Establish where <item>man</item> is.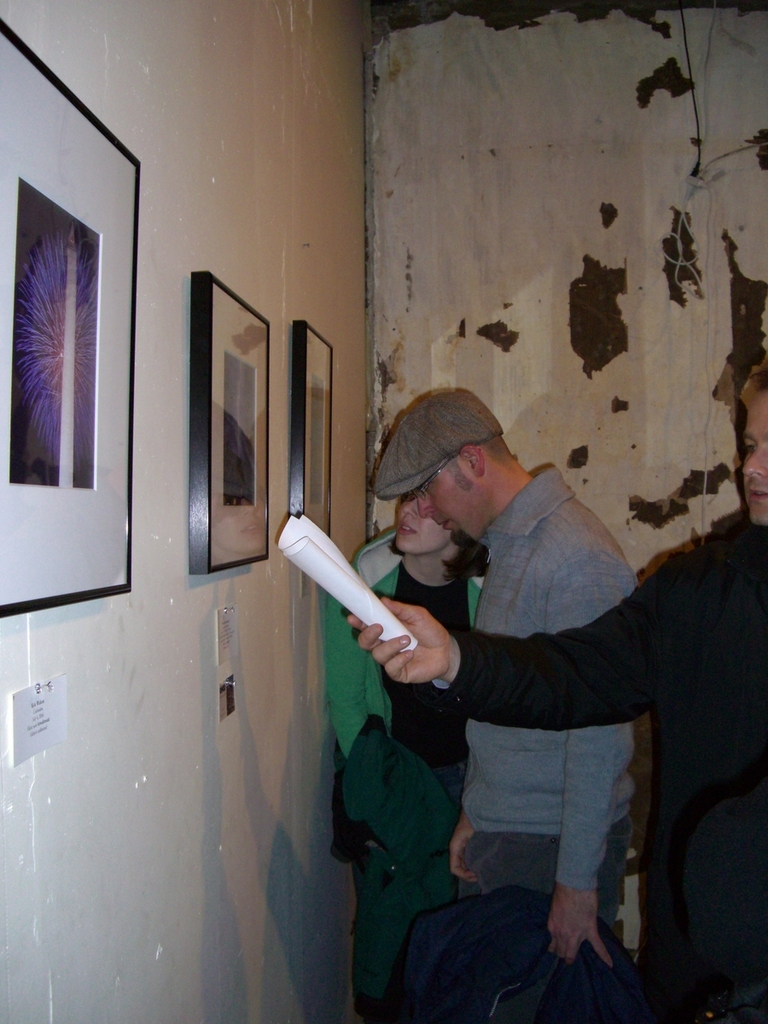
Established at <bbox>336, 346, 767, 1023</bbox>.
